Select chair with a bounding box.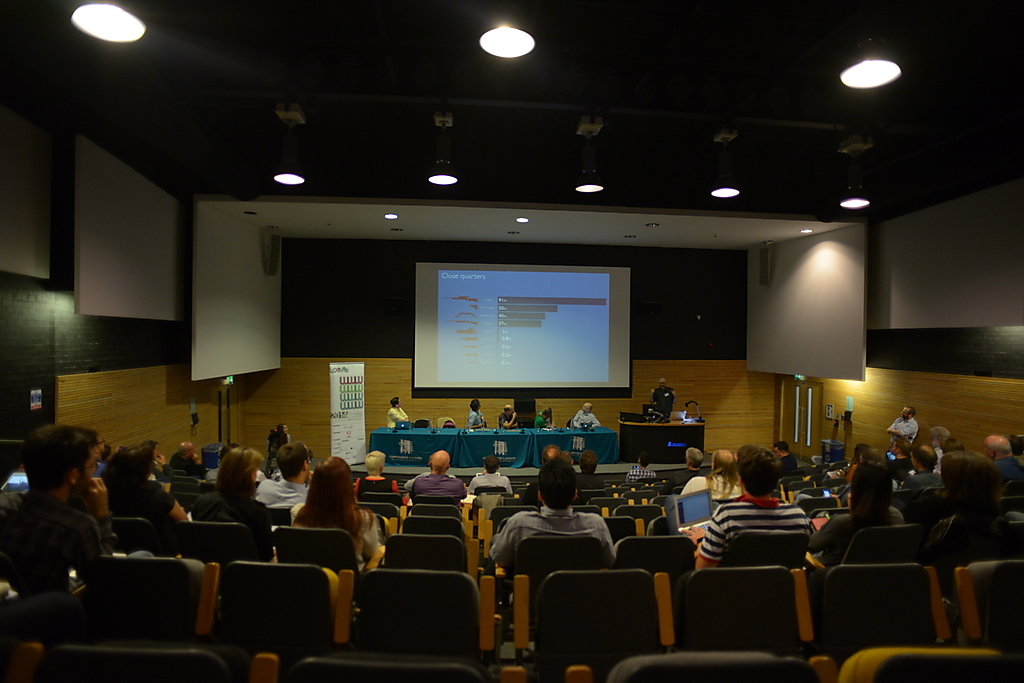
(x1=374, y1=531, x2=481, y2=594).
